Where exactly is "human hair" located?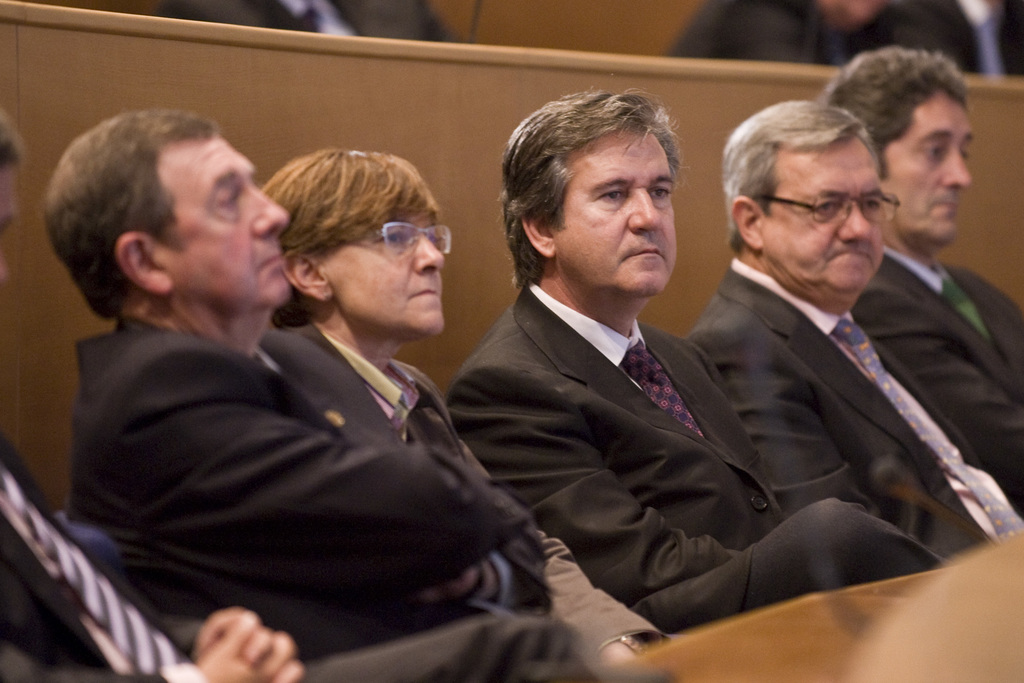
Its bounding box is 260,147,440,330.
